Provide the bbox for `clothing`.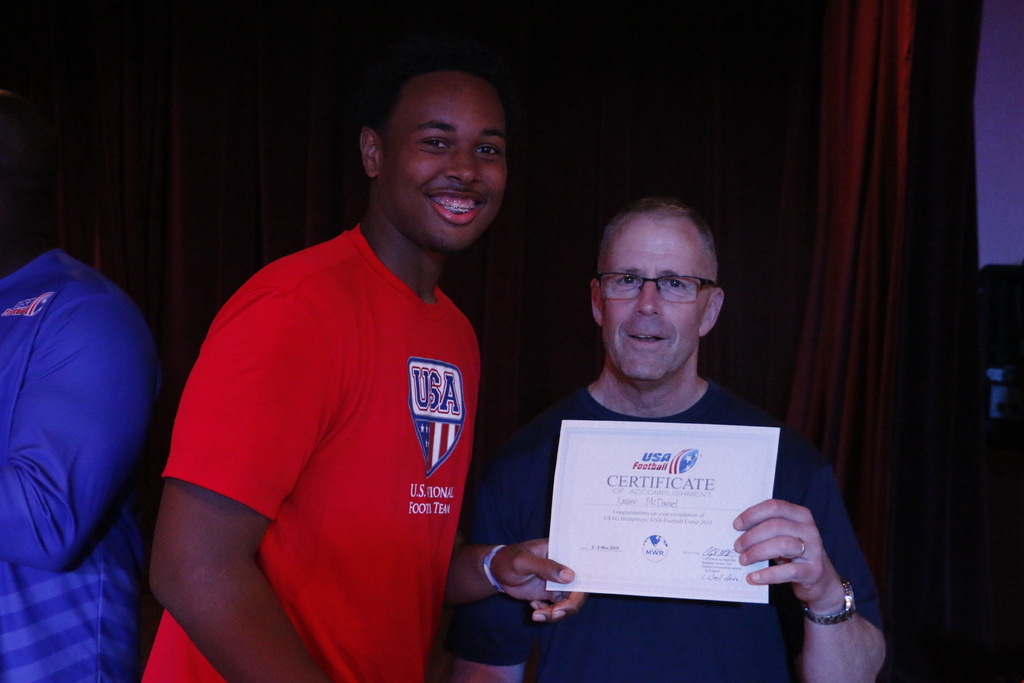
x1=0, y1=247, x2=161, y2=682.
